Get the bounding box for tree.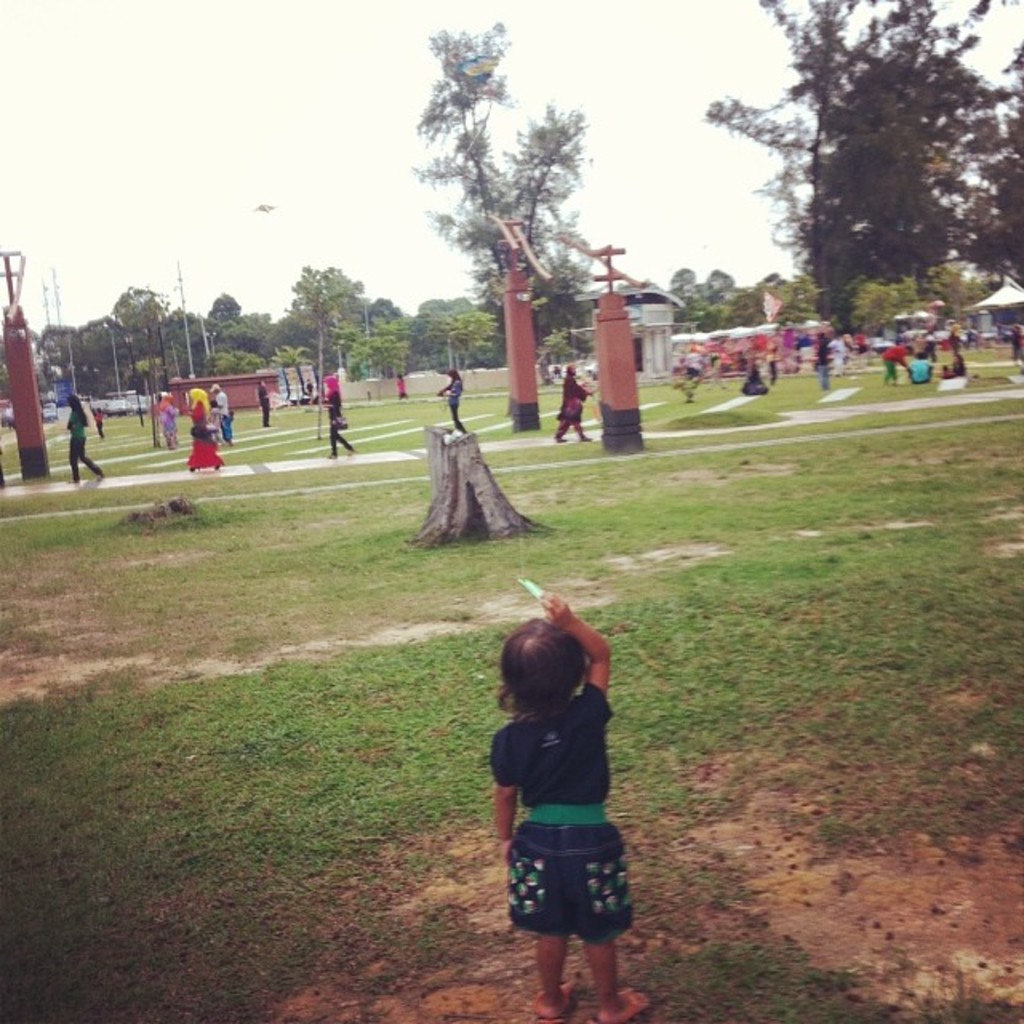
bbox=(738, 46, 1000, 347).
